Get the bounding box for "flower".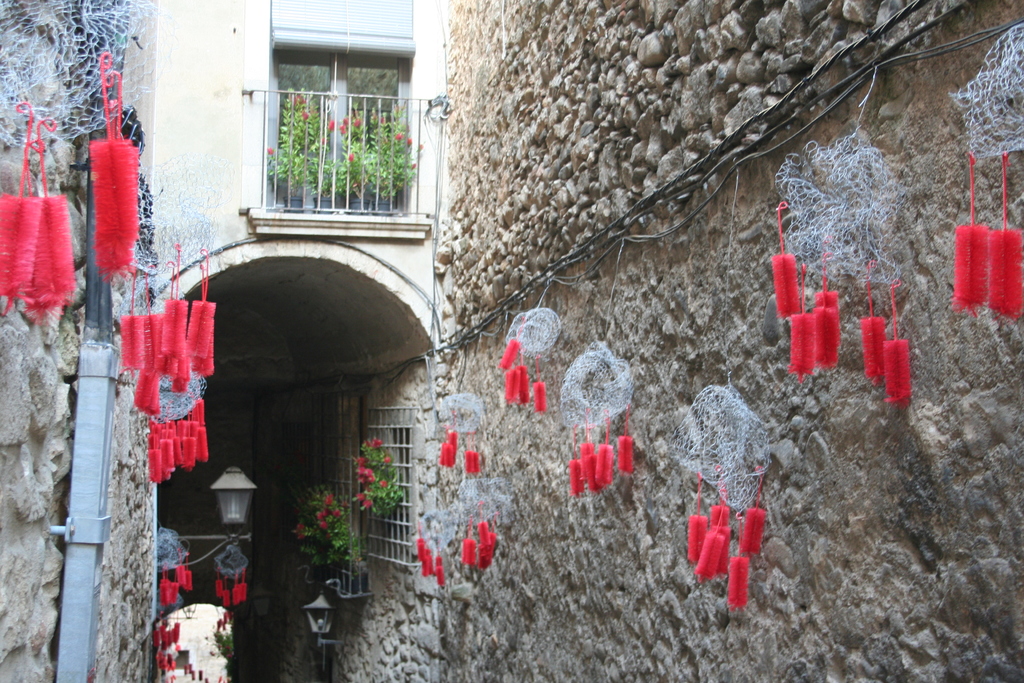
locate(362, 499, 371, 509).
